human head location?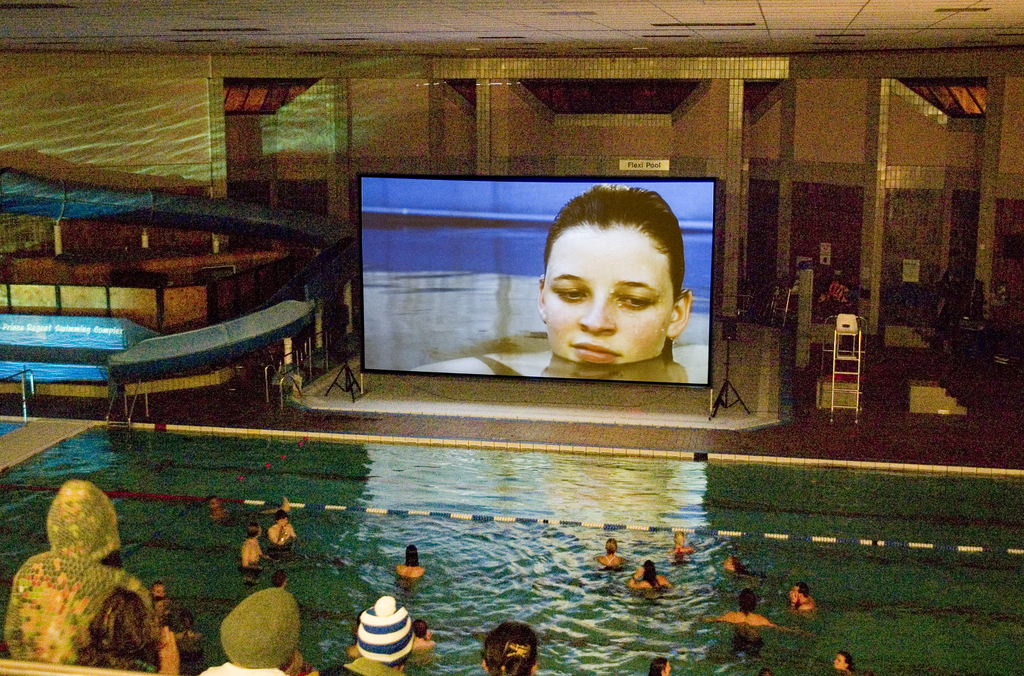
bbox=(214, 586, 296, 667)
